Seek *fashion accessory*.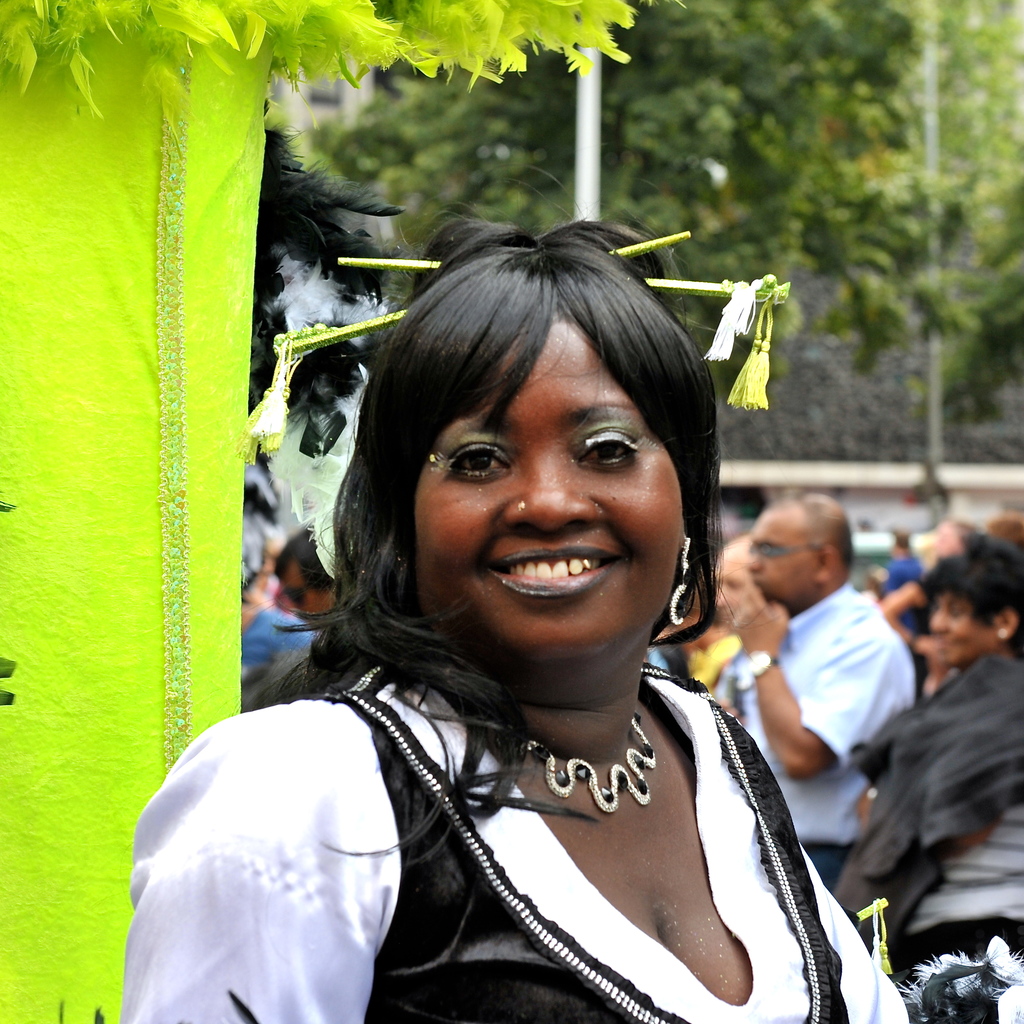
BBox(753, 652, 781, 674).
